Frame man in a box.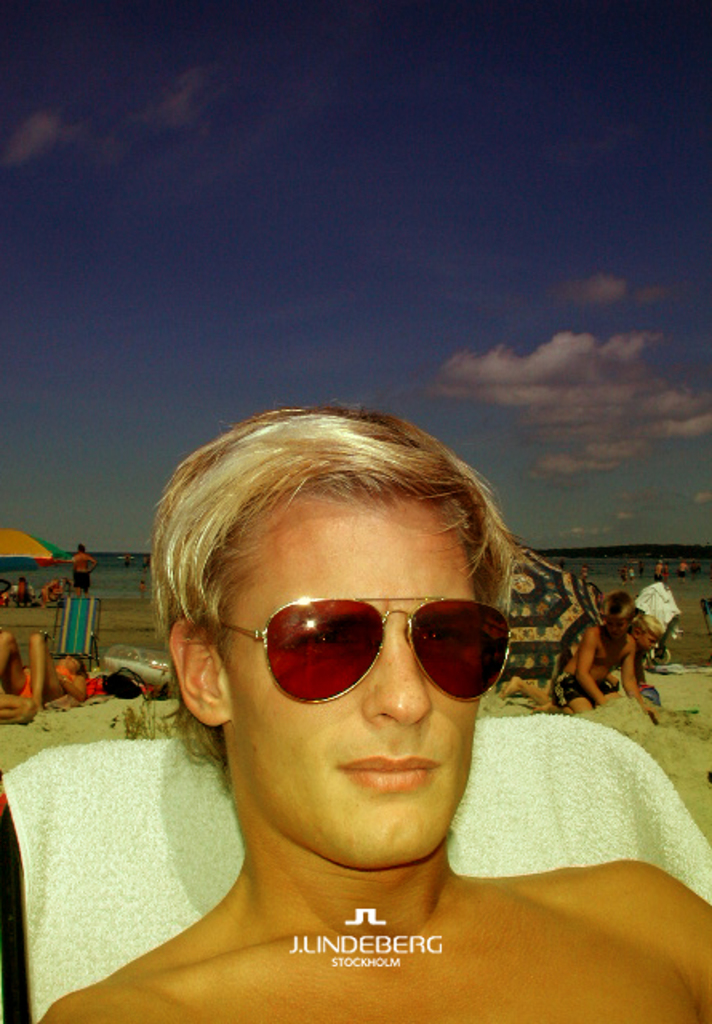
BBox(27, 406, 685, 995).
